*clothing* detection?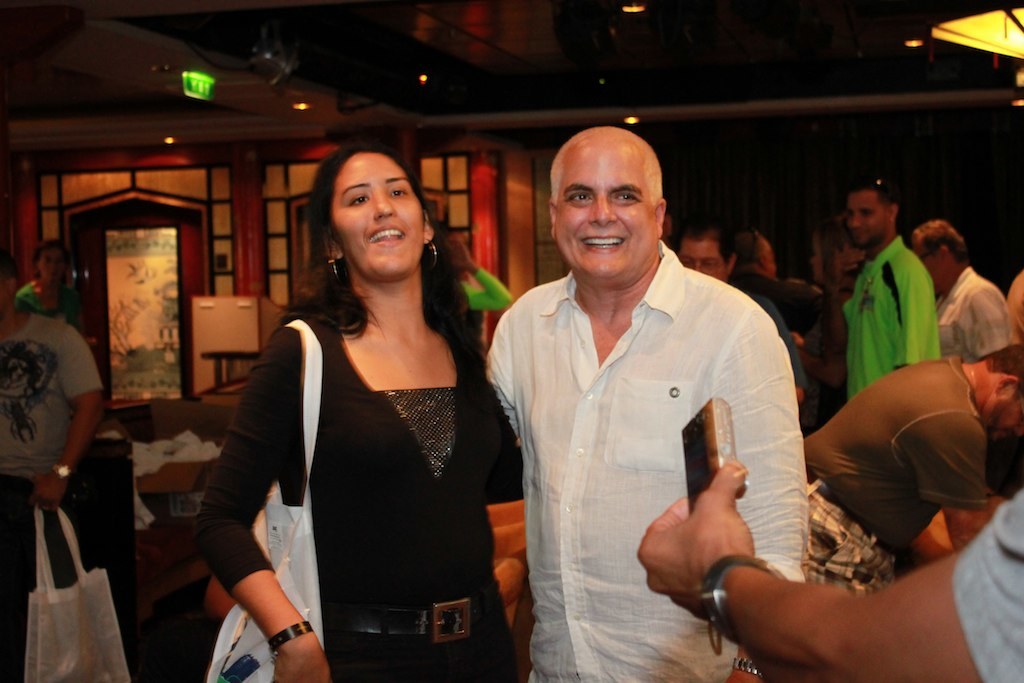
box=[802, 481, 902, 581]
